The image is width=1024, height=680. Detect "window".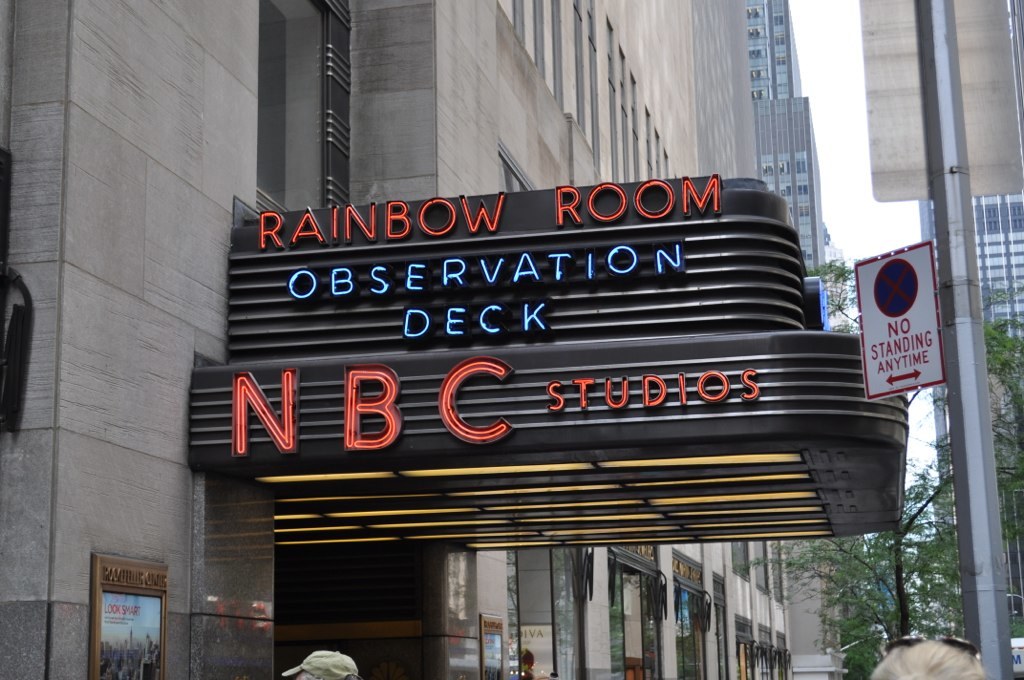
Detection: <box>751,87,769,99</box>.
